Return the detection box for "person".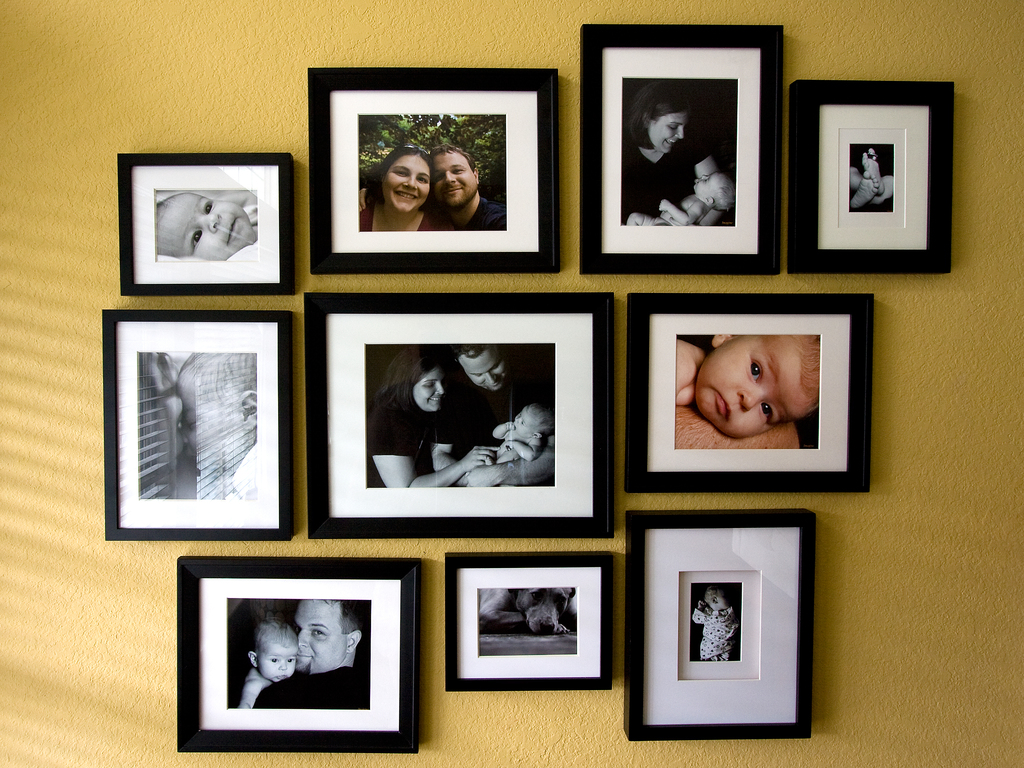
left=359, top=150, right=429, bottom=229.
